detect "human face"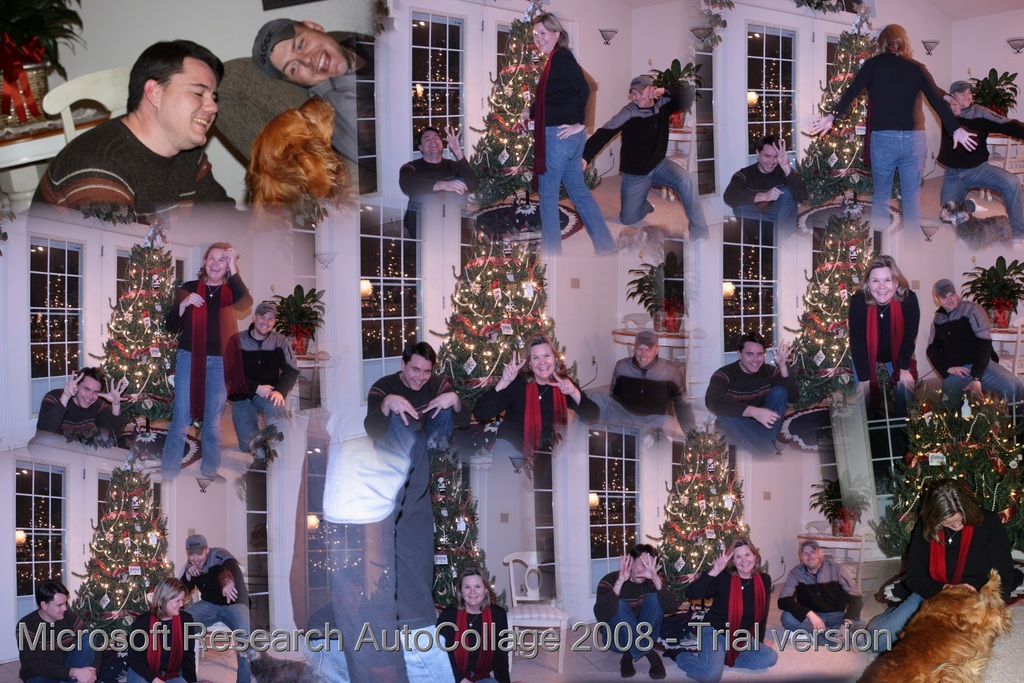
locate(45, 592, 68, 625)
